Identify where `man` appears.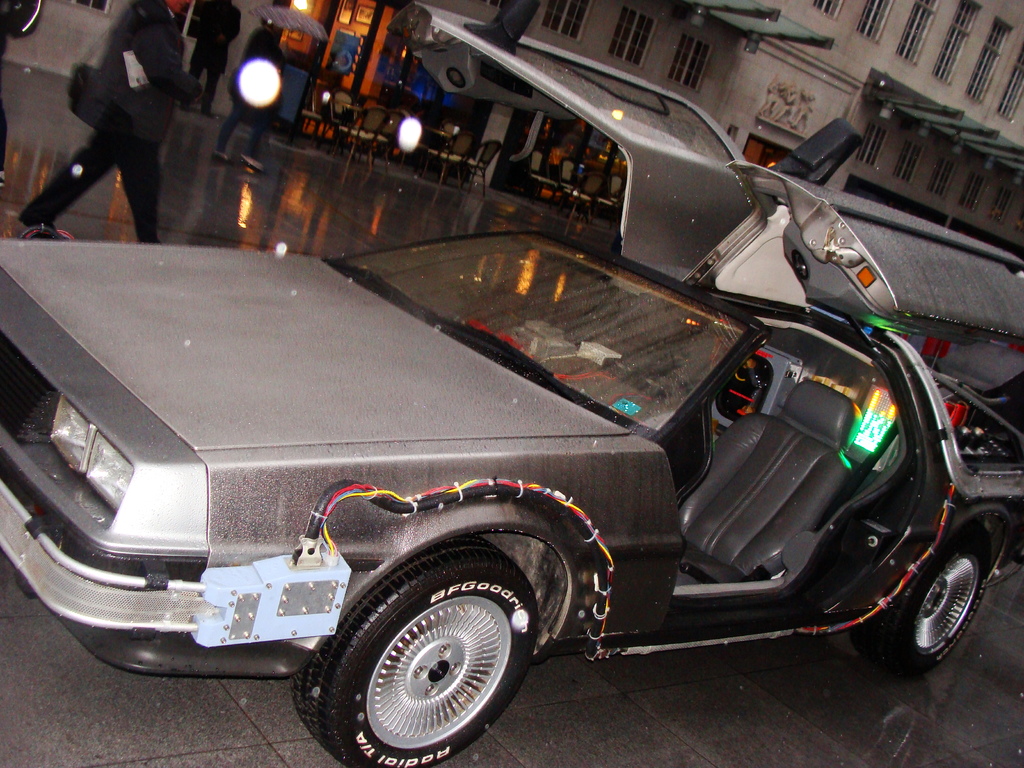
Appears at 15:0:185:250.
